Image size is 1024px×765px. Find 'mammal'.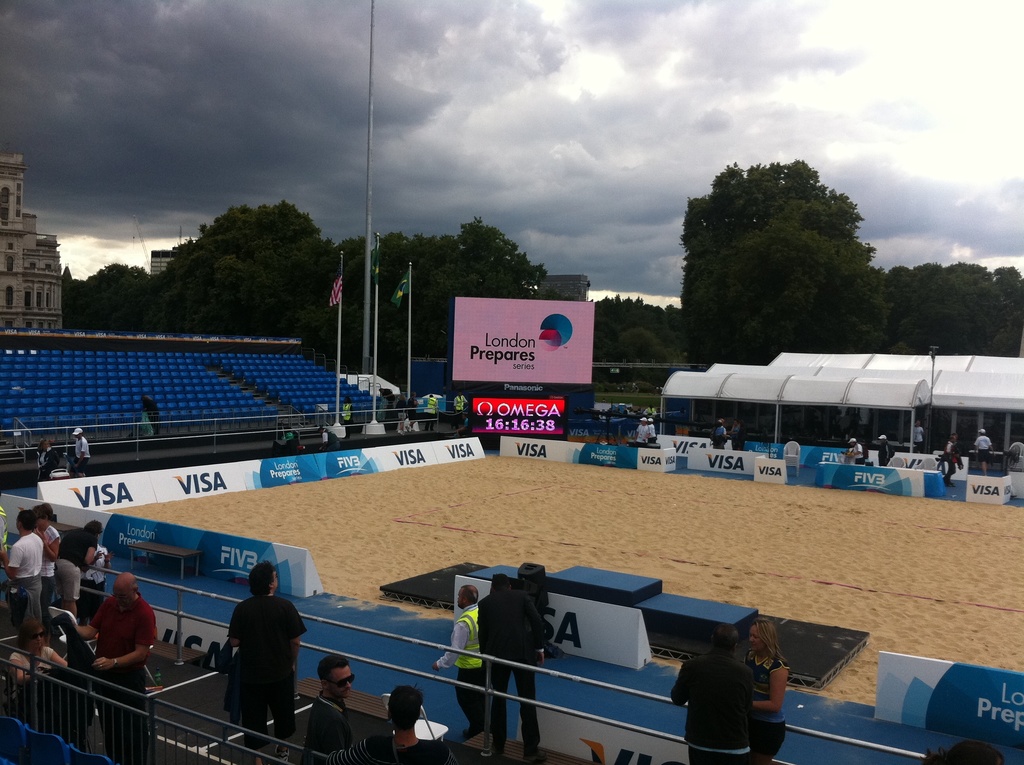
detection(846, 438, 867, 465).
